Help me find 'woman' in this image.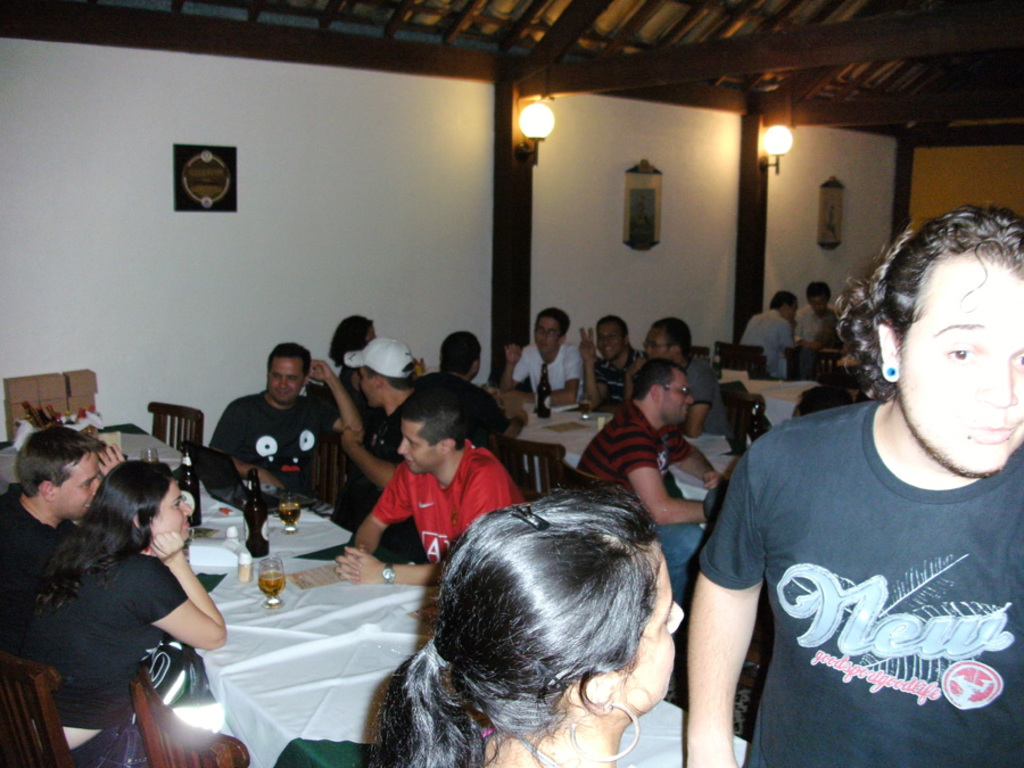
Found it: bbox=[374, 485, 687, 767].
